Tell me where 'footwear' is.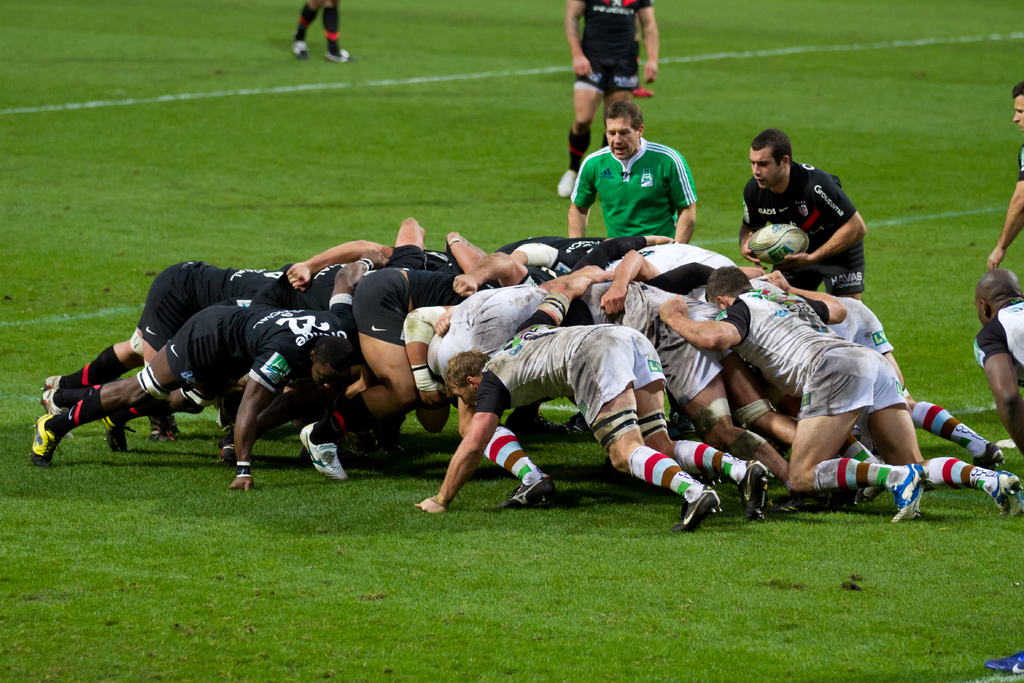
'footwear' is at pyautogui.locateOnScreen(40, 370, 67, 400).
